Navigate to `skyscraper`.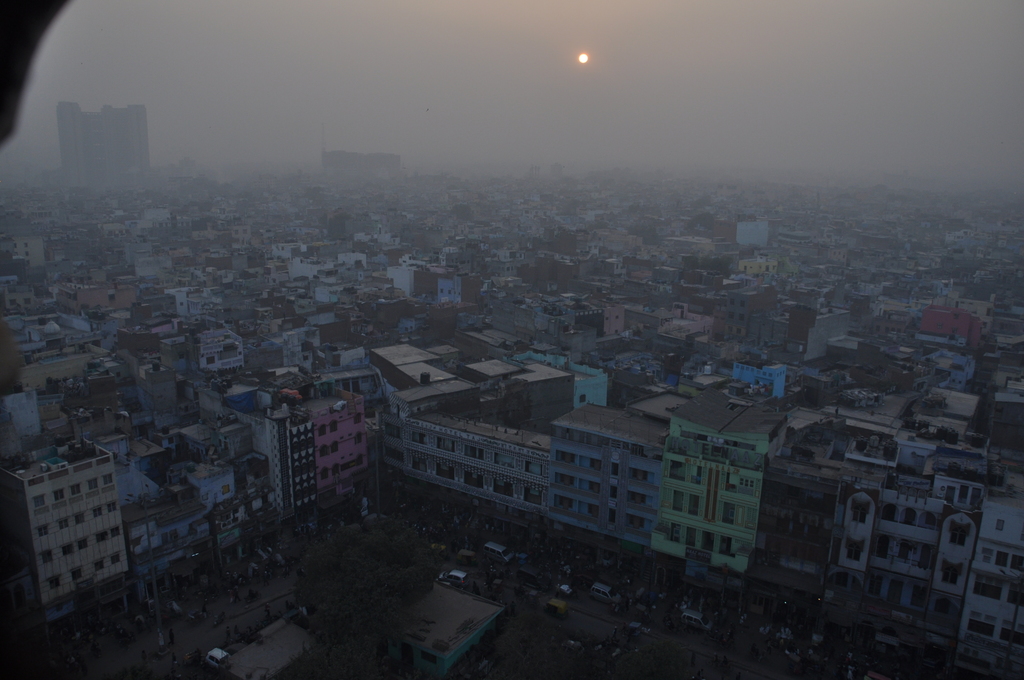
Navigation target: [645, 426, 787, 594].
